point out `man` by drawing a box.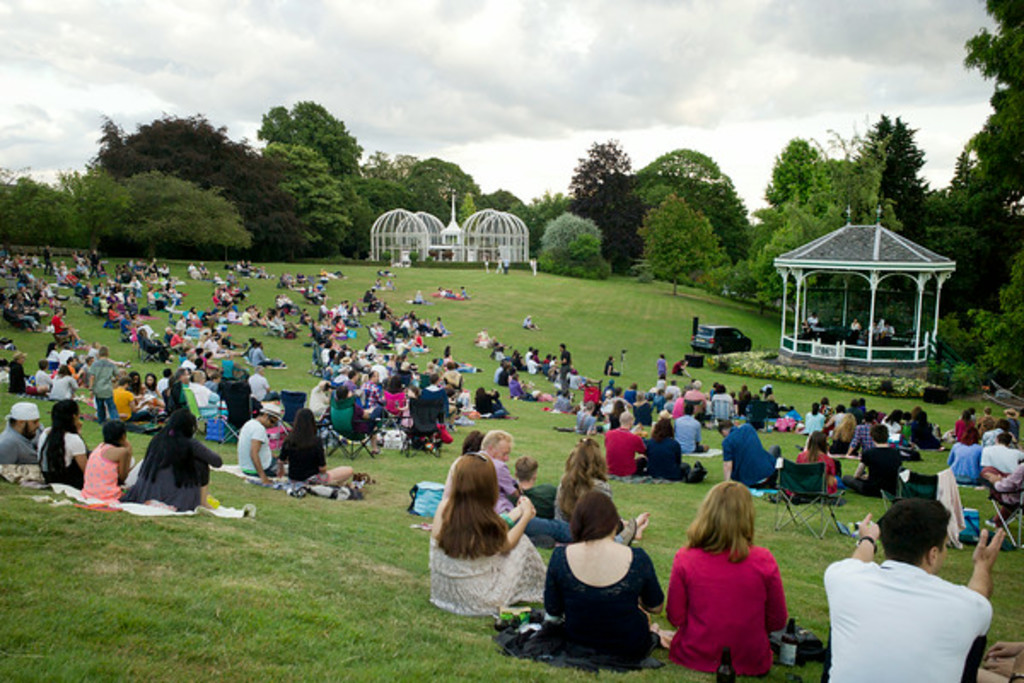
select_region(246, 364, 282, 401).
